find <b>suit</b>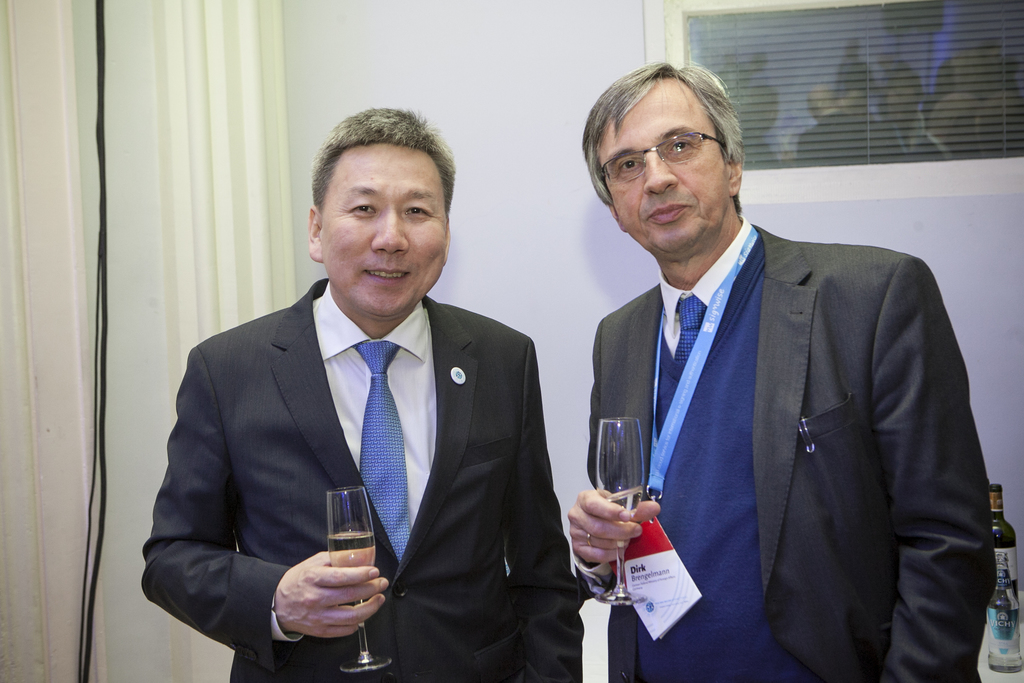
bbox(157, 193, 566, 681)
